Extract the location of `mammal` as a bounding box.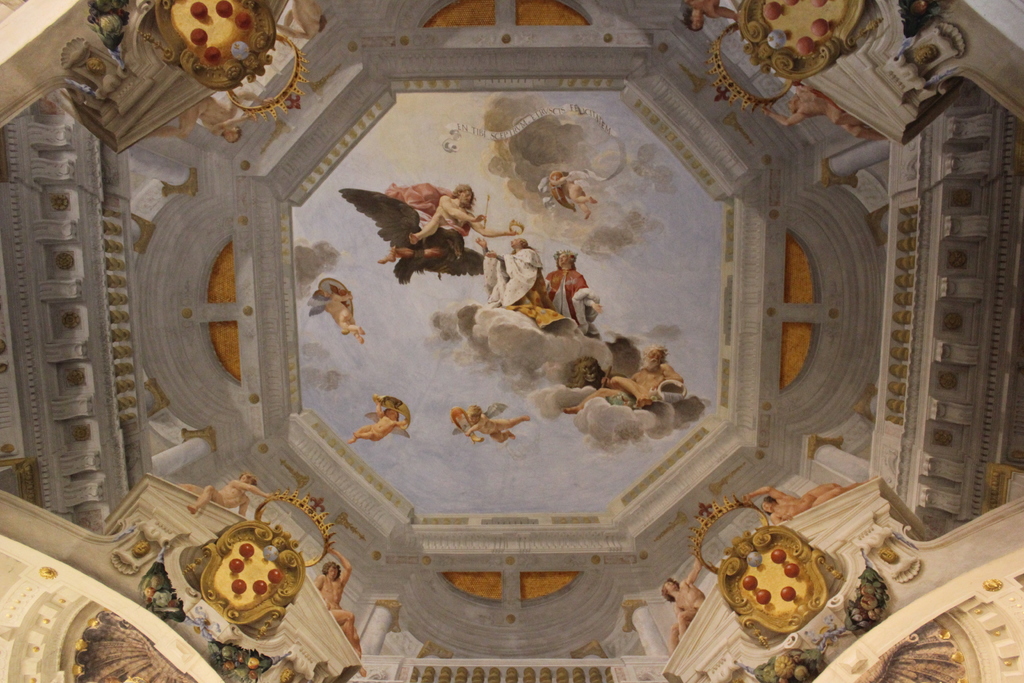
760/81/872/138.
